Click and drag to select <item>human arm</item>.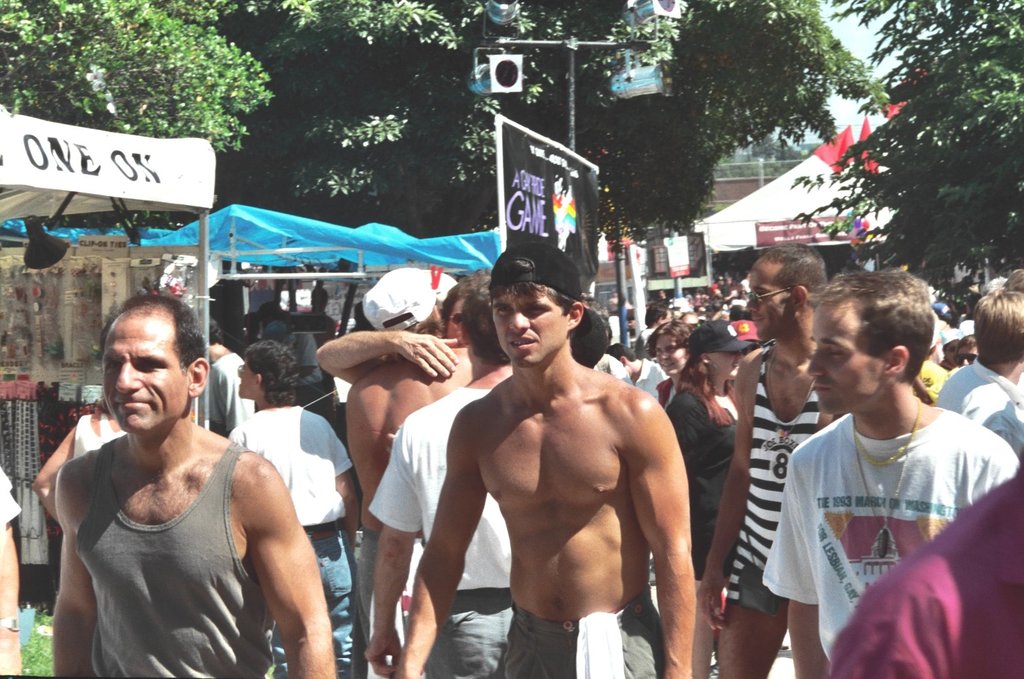
Selection: l=698, t=348, r=756, b=633.
